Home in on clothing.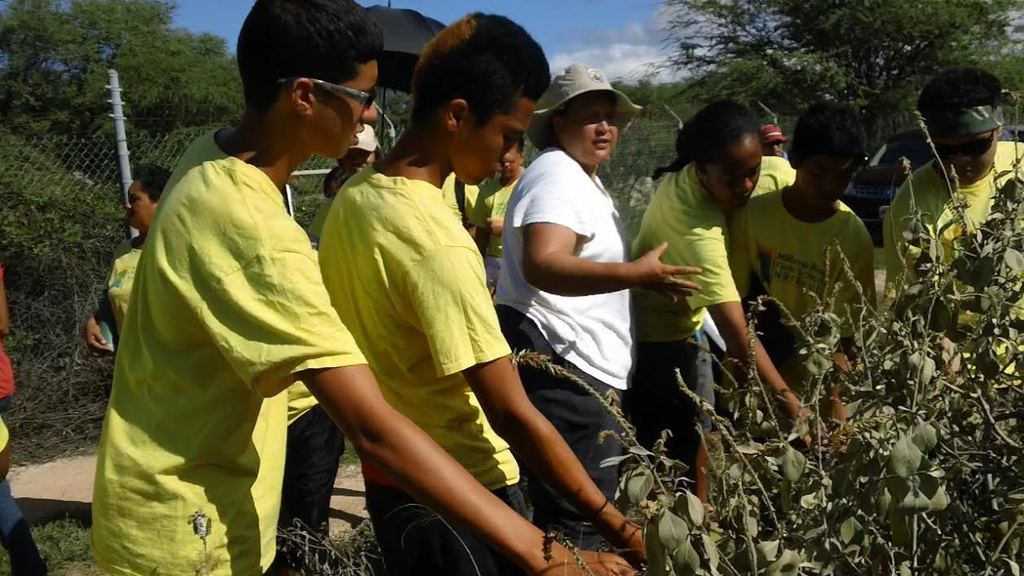
Homed in at 102,243,141,356.
